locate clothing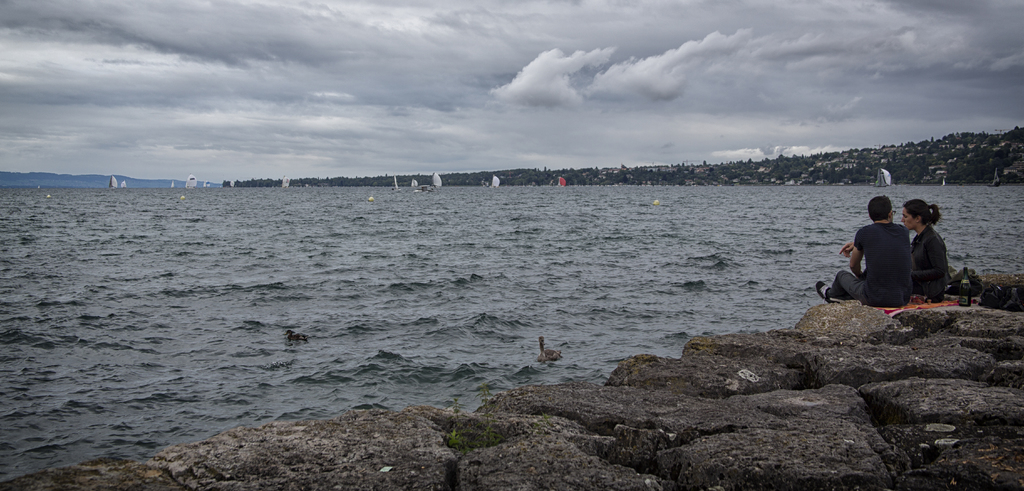
BBox(908, 226, 950, 303)
